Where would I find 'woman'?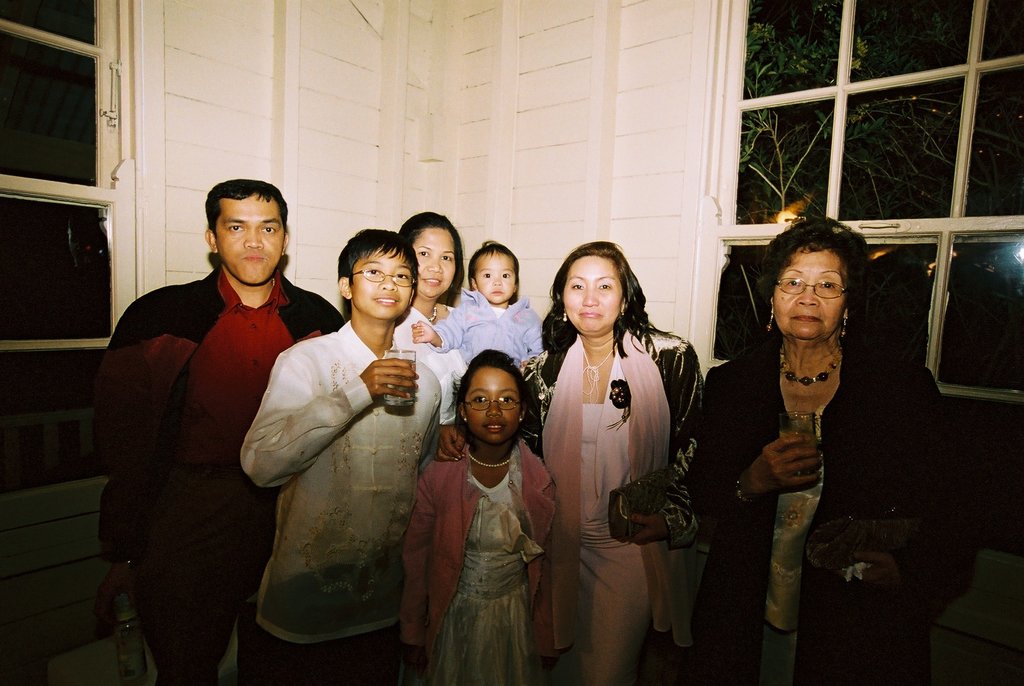
At bbox(428, 241, 703, 685).
